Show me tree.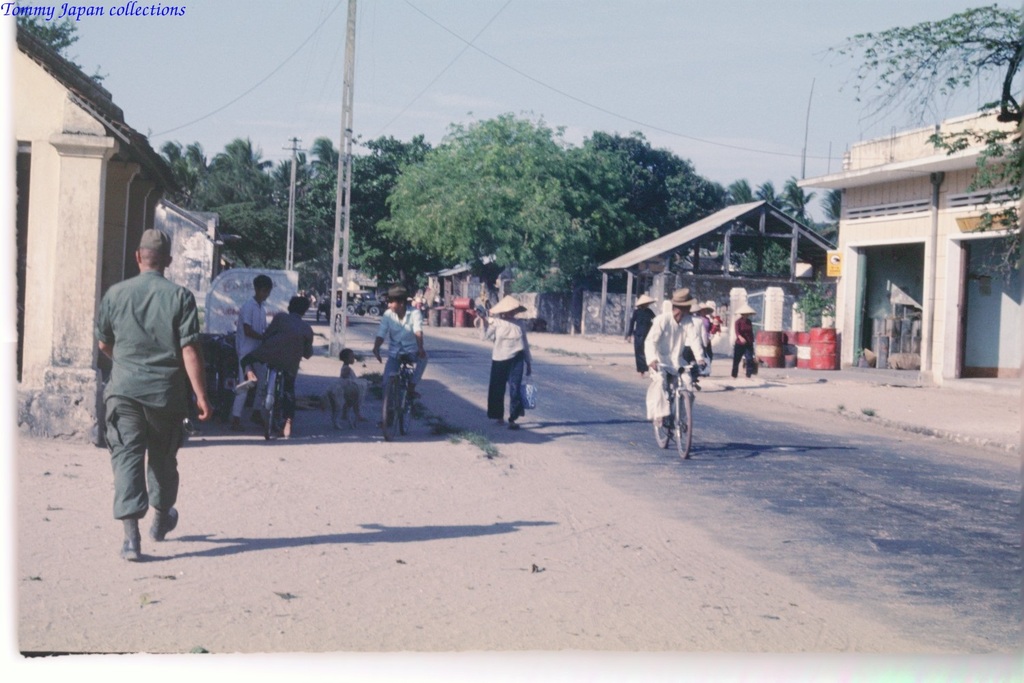
tree is here: 12:15:79:55.
